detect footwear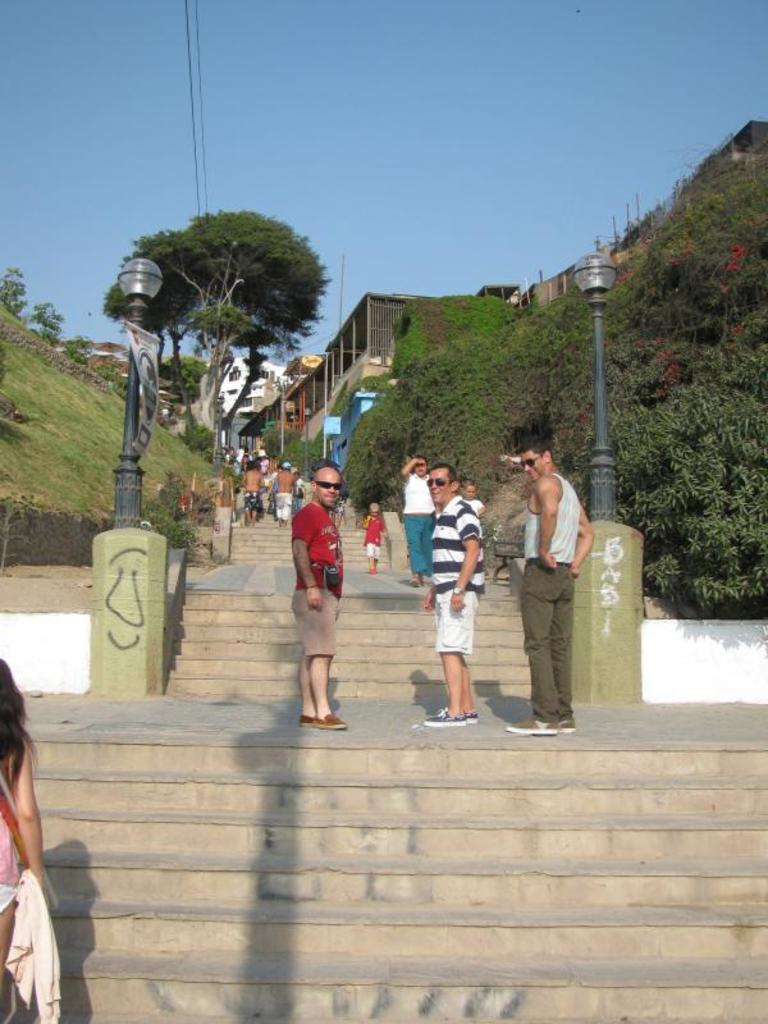
box=[508, 716, 557, 735]
